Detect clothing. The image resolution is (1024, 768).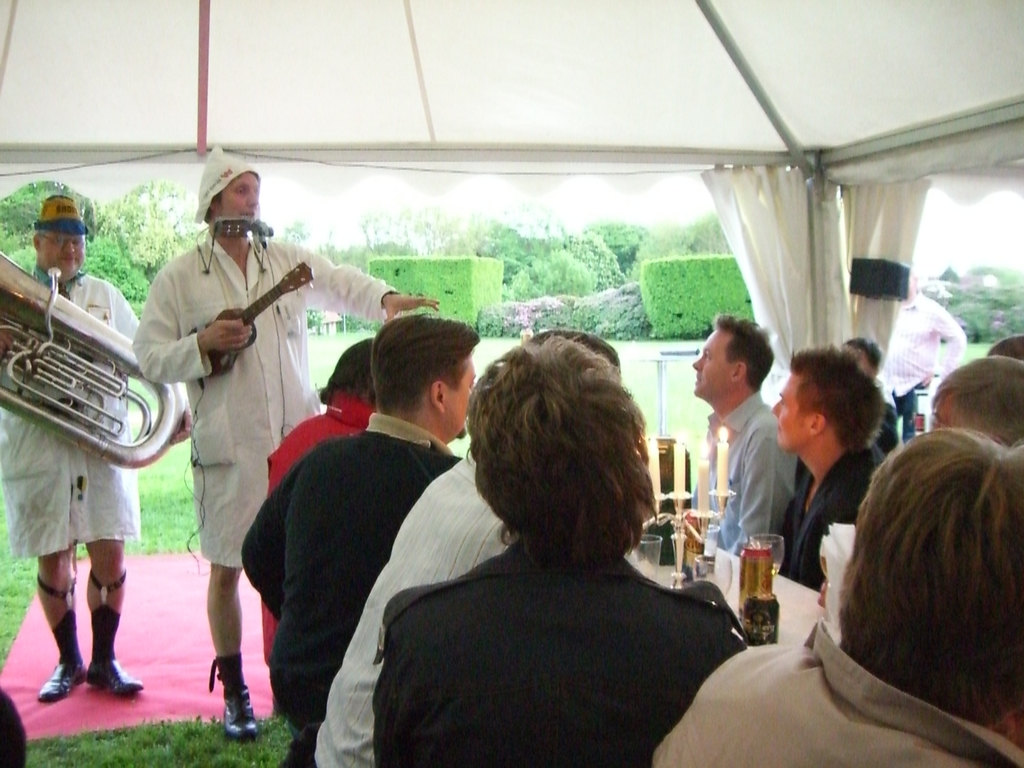
Rect(98, 257, 398, 589).
